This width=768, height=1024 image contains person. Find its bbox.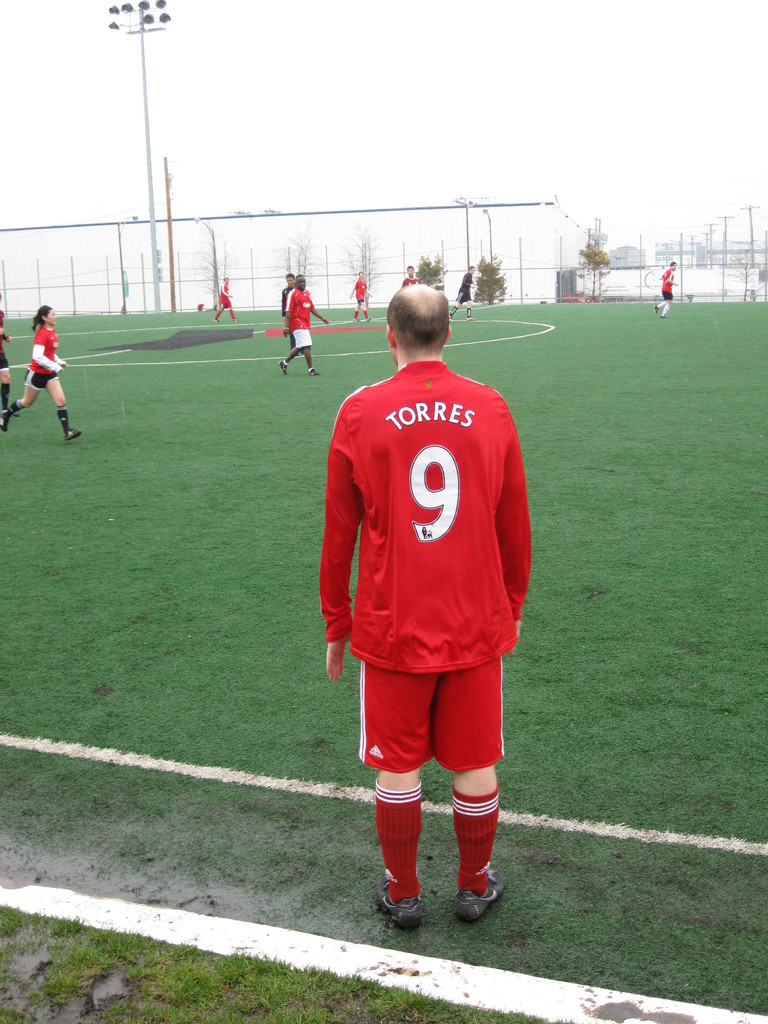
region(278, 269, 298, 318).
